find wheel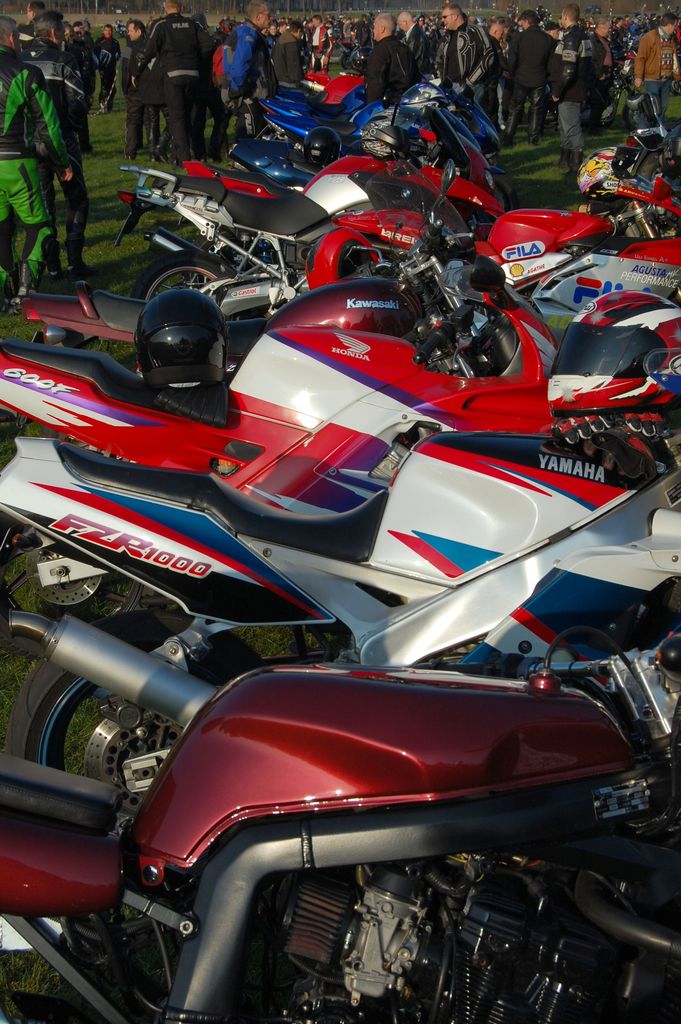
<bbox>639, 149, 680, 235</bbox>
